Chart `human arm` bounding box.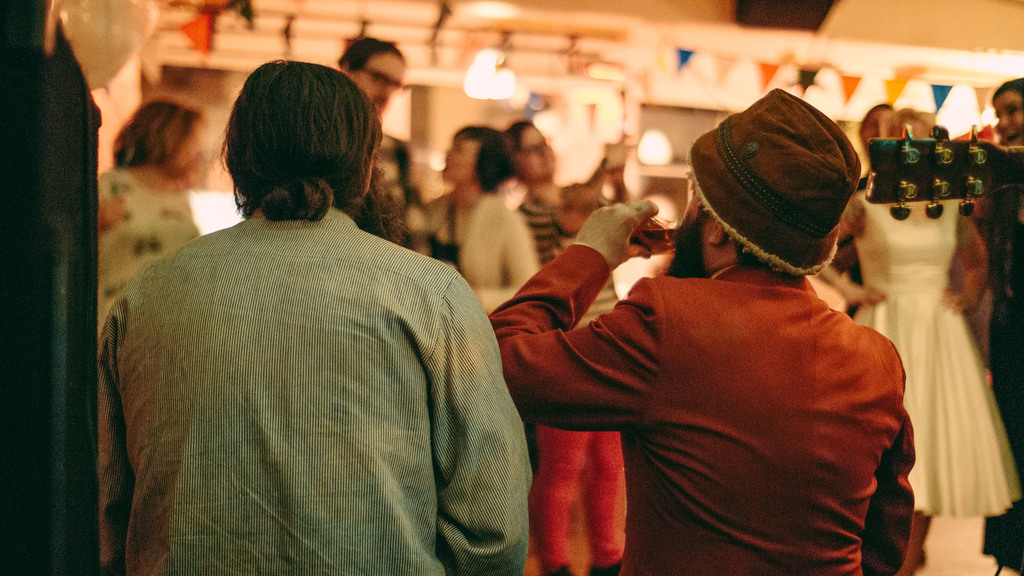
Charted: (left=803, top=187, right=888, bottom=324).
